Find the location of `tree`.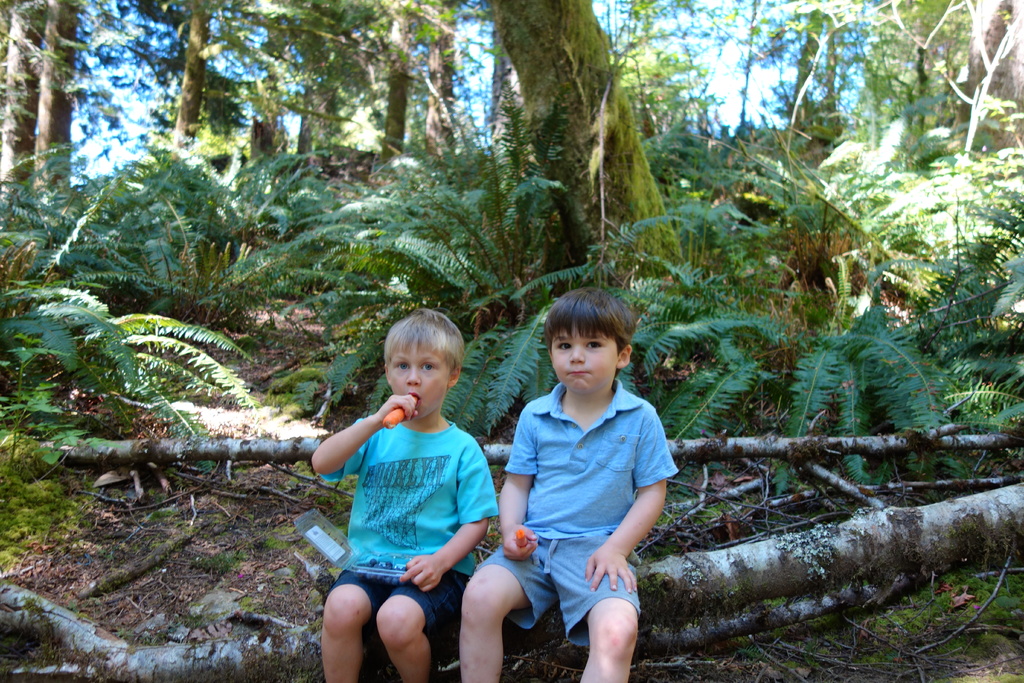
Location: select_region(0, 0, 1023, 682).
